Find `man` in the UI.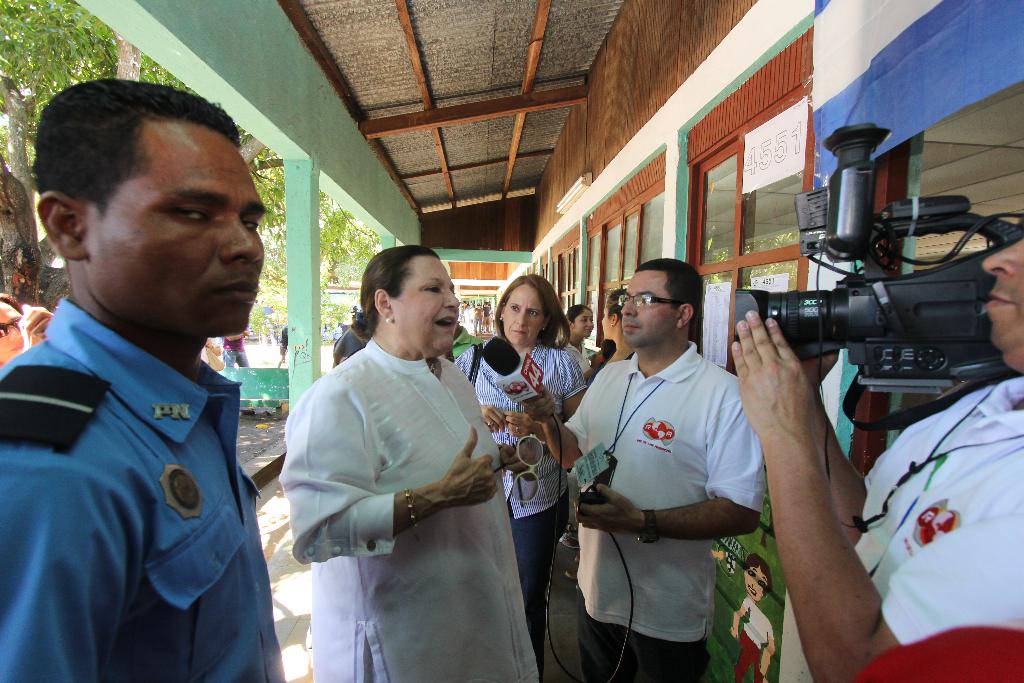
UI element at locate(520, 258, 765, 682).
